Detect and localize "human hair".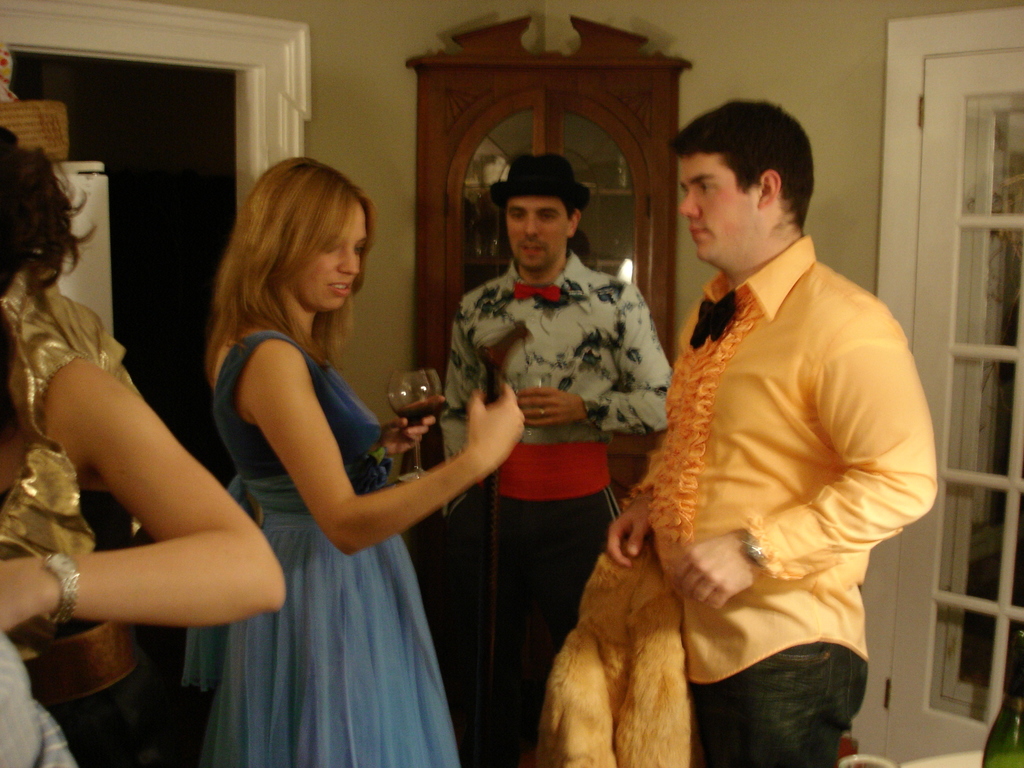
Localized at bbox=[561, 196, 582, 221].
